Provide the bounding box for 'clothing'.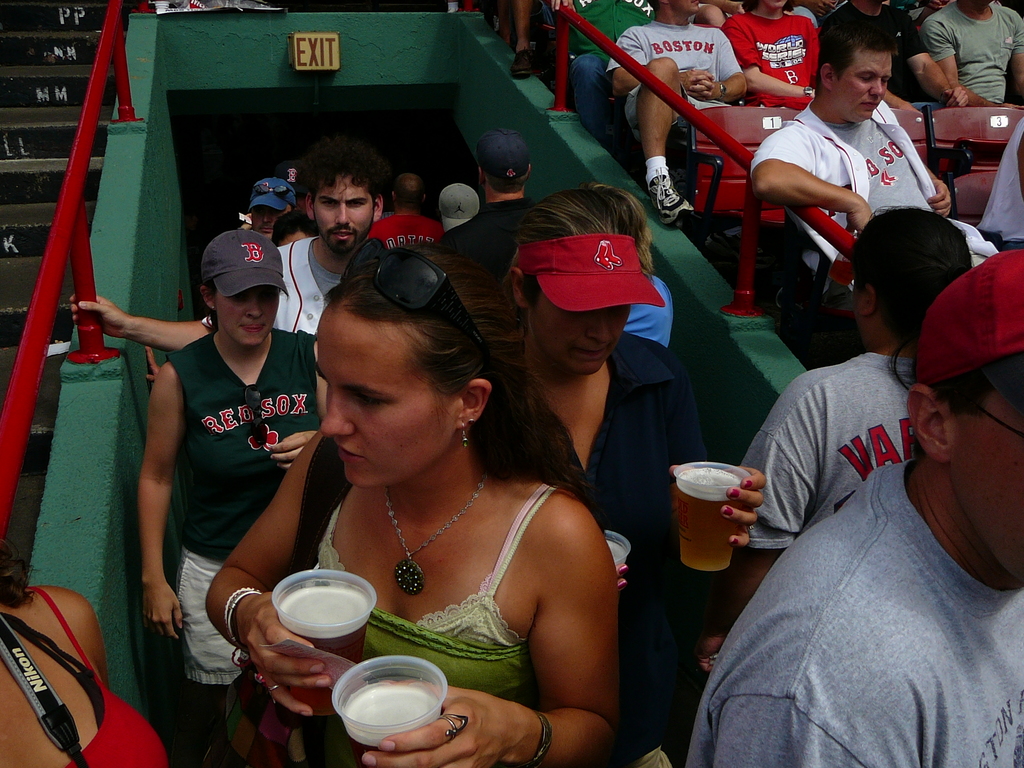
{"x1": 976, "y1": 114, "x2": 1023, "y2": 248}.
